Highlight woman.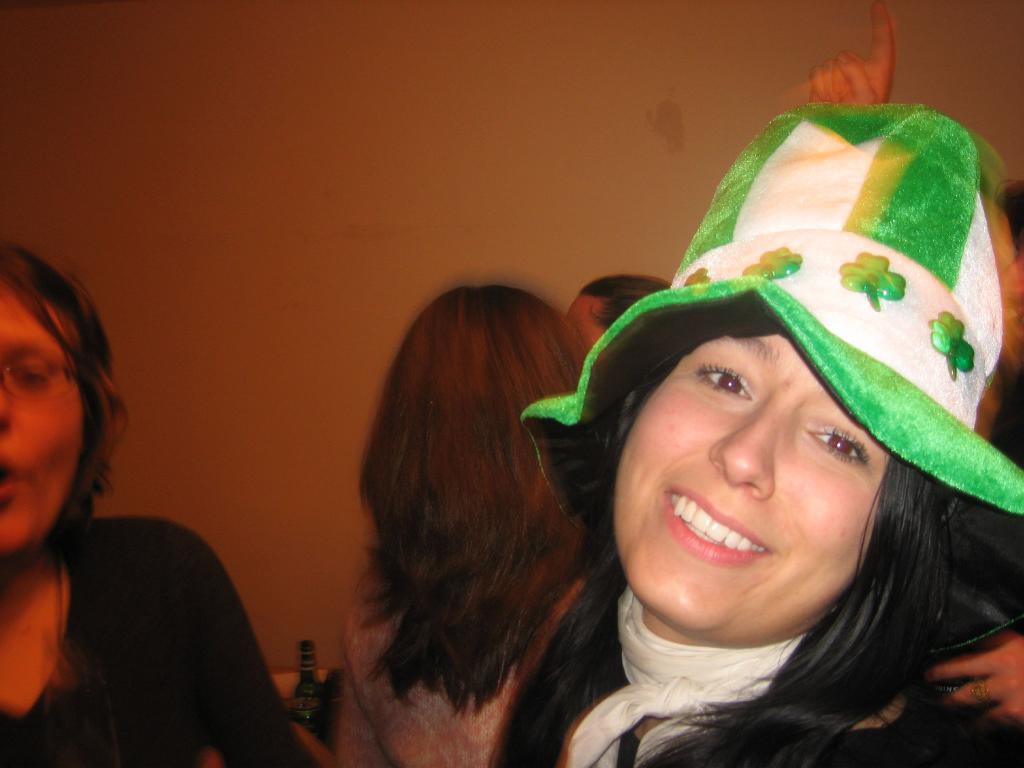
Highlighted region: <region>330, 280, 602, 767</region>.
